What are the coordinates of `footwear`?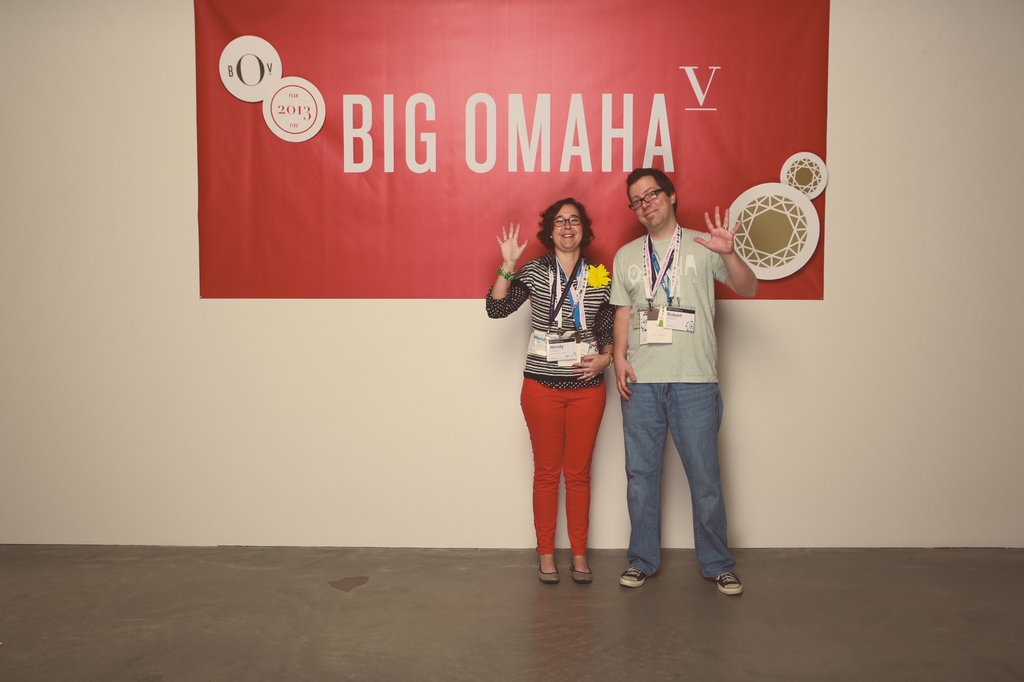
(left=535, top=561, right=560, bottom=584).
